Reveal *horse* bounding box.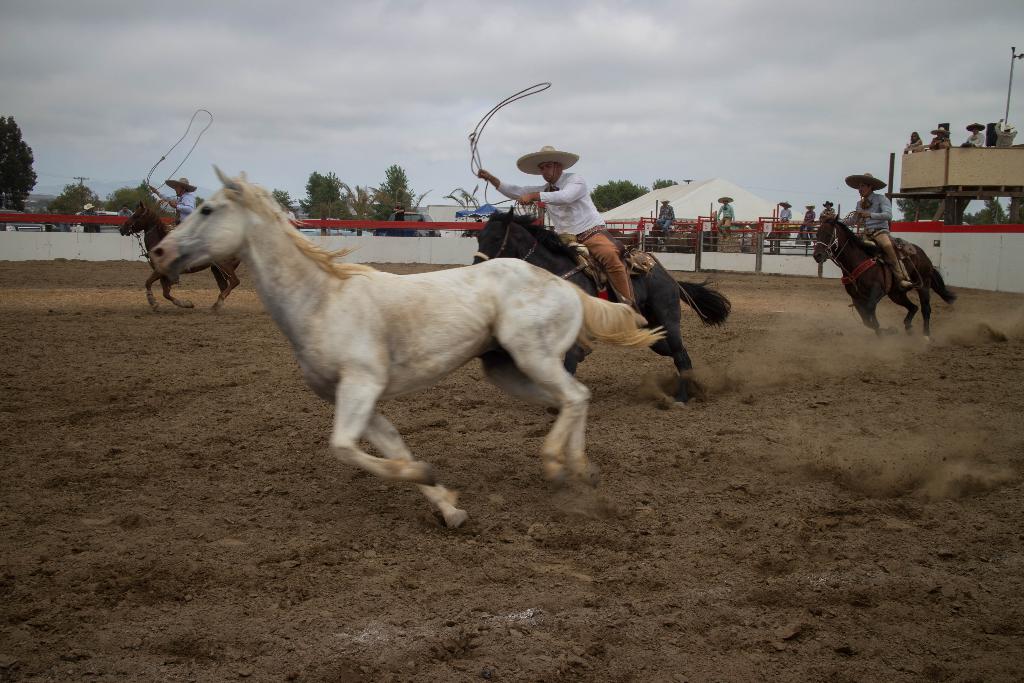
Revealed: <region>147, 163, 670, 532</region>.
